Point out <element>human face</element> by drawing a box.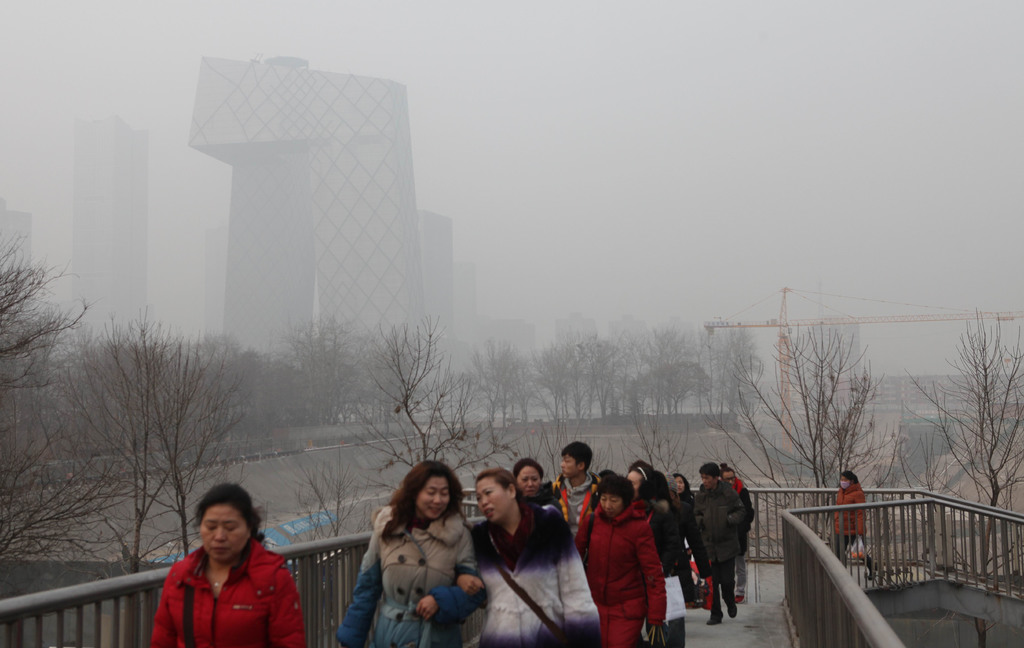
bbox(413, 477, 452, 518).
